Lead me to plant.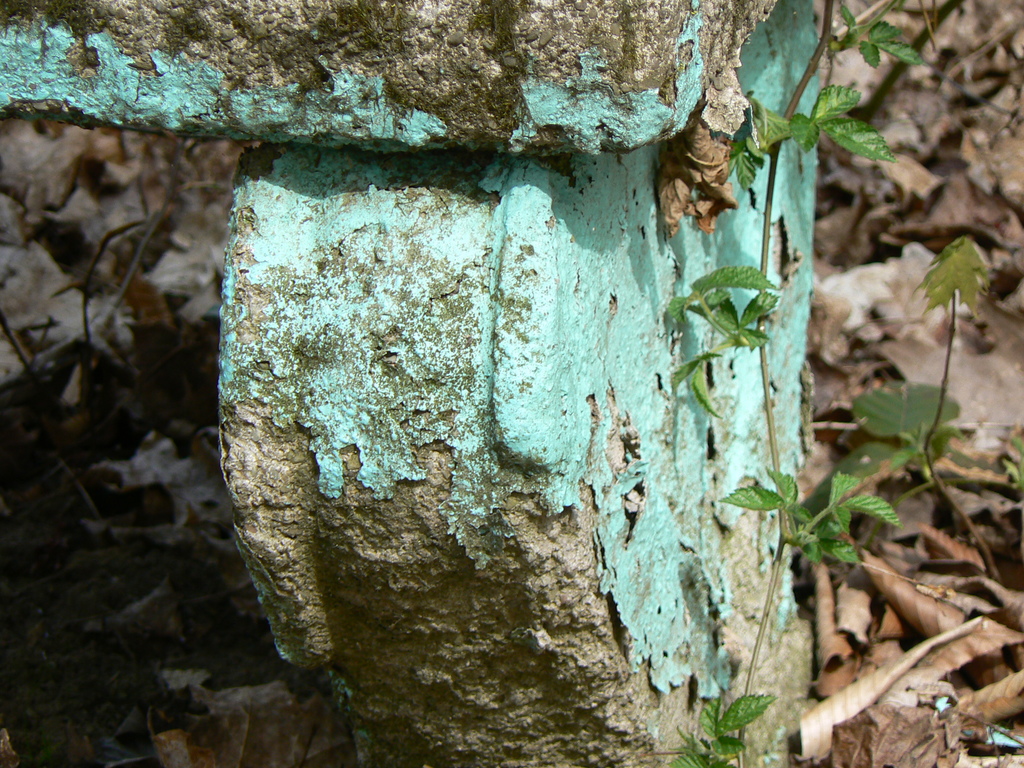
Lead to bbox=(644, 0, 977, 767).
